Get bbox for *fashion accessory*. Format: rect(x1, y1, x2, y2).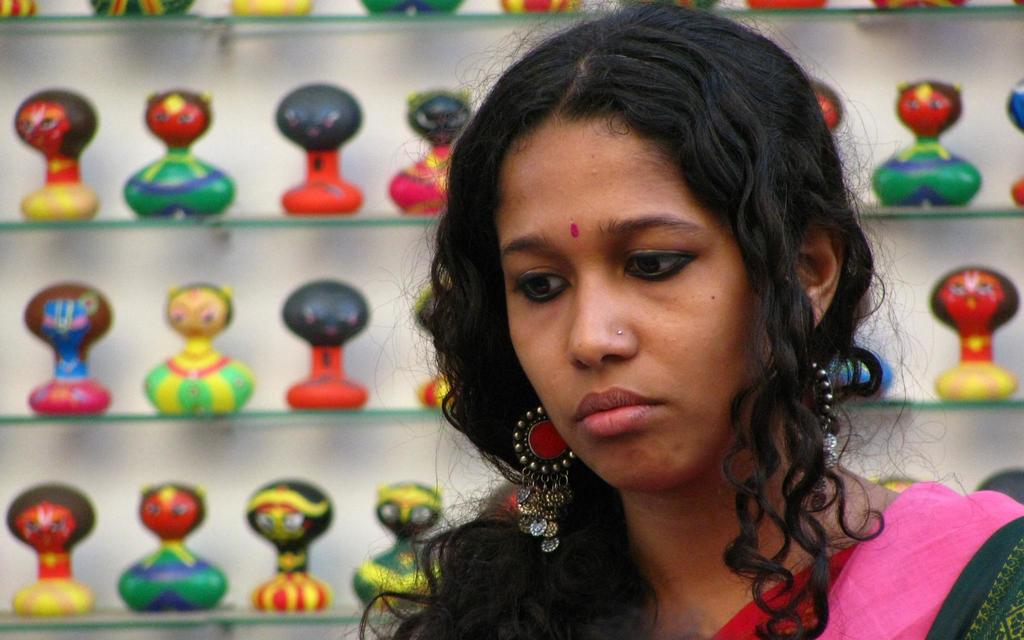
rect(619, 328, 627, 339).
